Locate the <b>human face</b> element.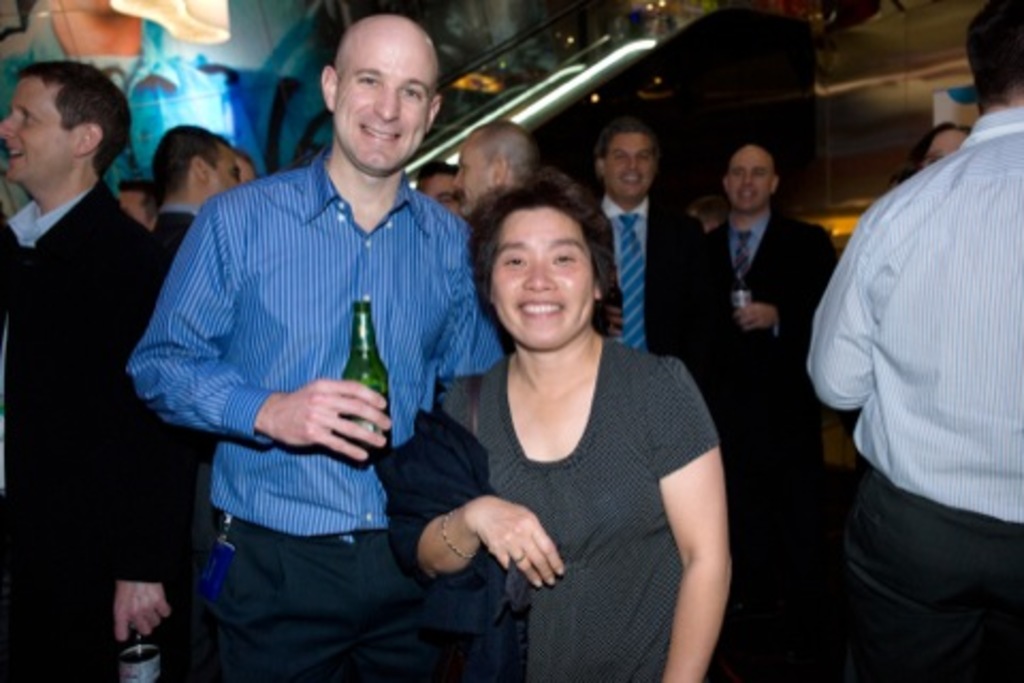
Element bbox: select_region(604, 137, 655, 203).
